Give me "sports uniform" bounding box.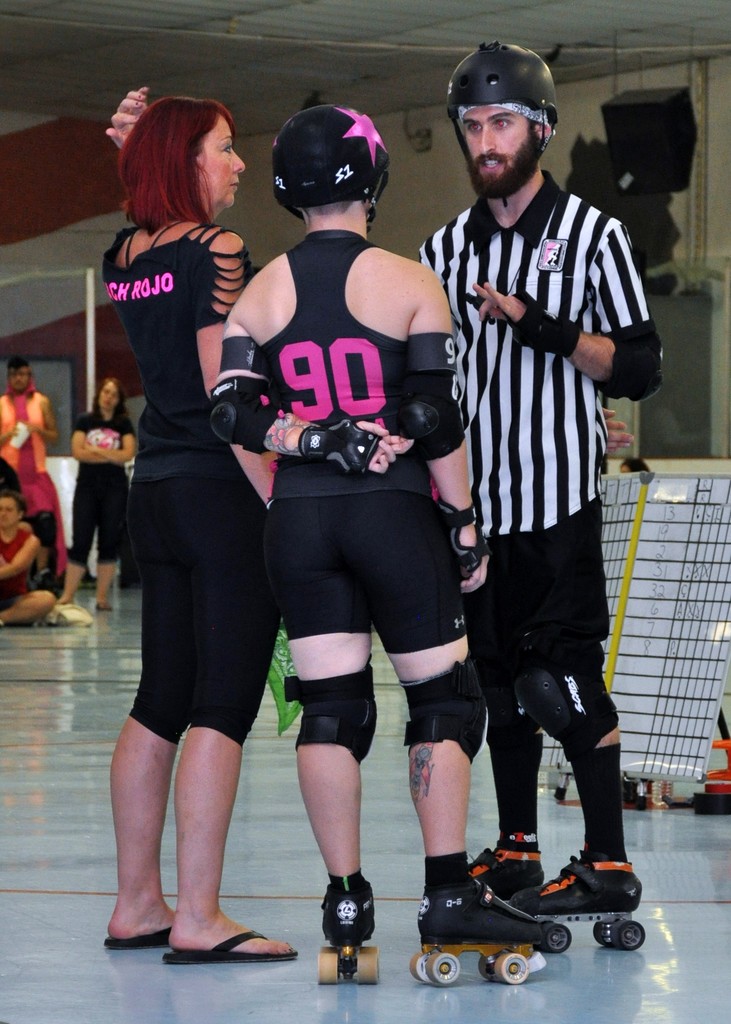
crop(207, 98, 575, 977).
